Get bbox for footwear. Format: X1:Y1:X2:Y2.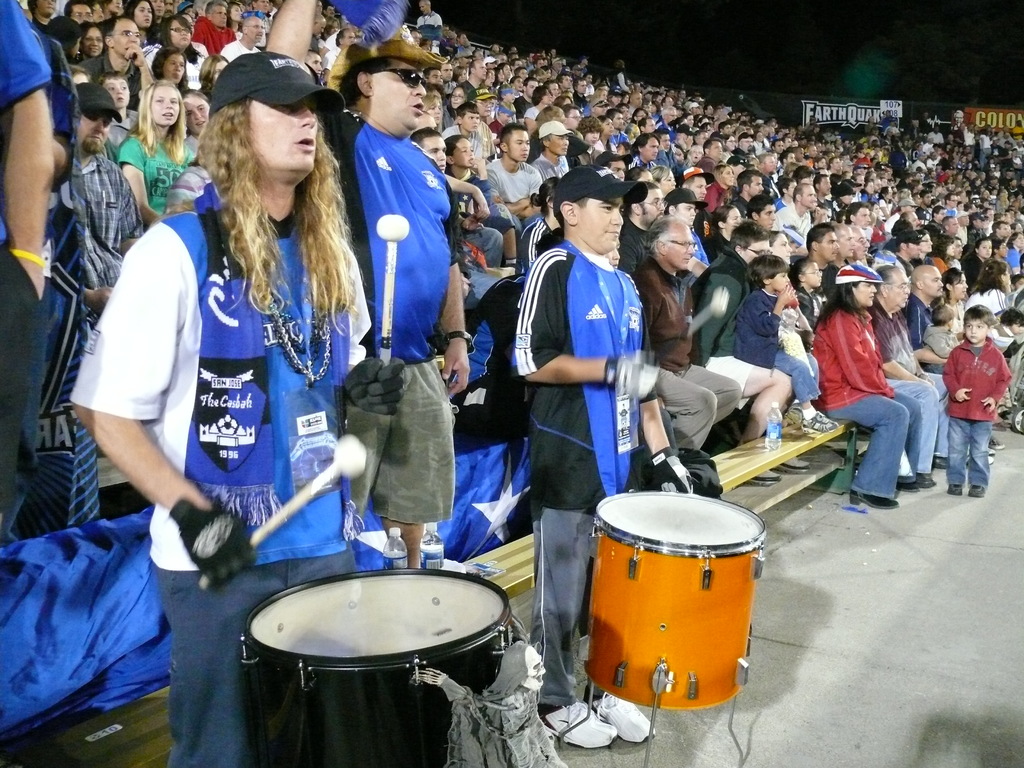
534:701:618:744.
